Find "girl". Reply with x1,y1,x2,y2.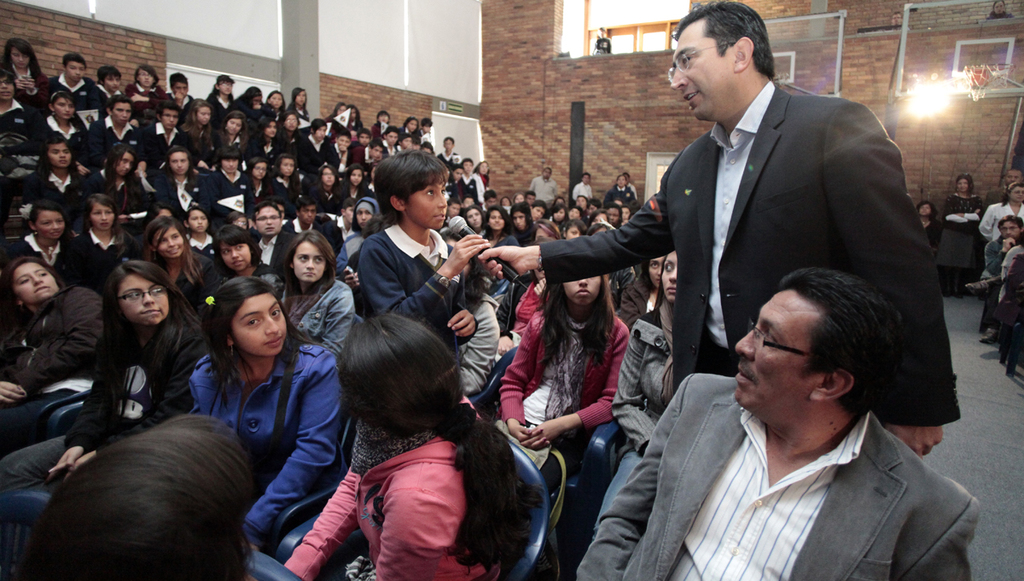
3,200,69,282.
